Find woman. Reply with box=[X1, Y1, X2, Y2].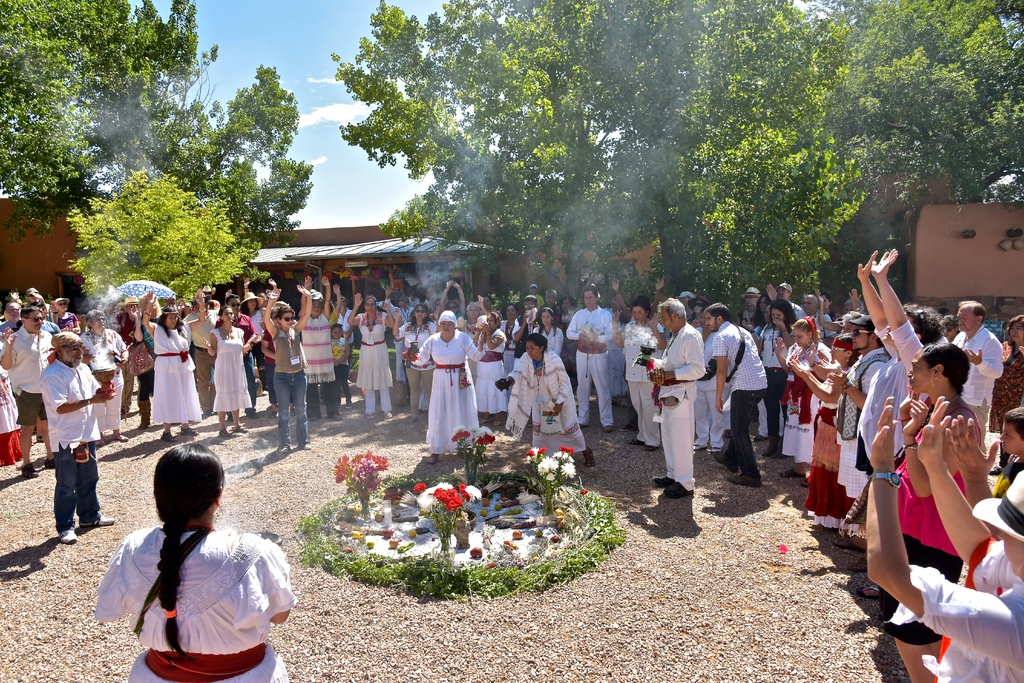
box=[791, 336, 858, 526].
